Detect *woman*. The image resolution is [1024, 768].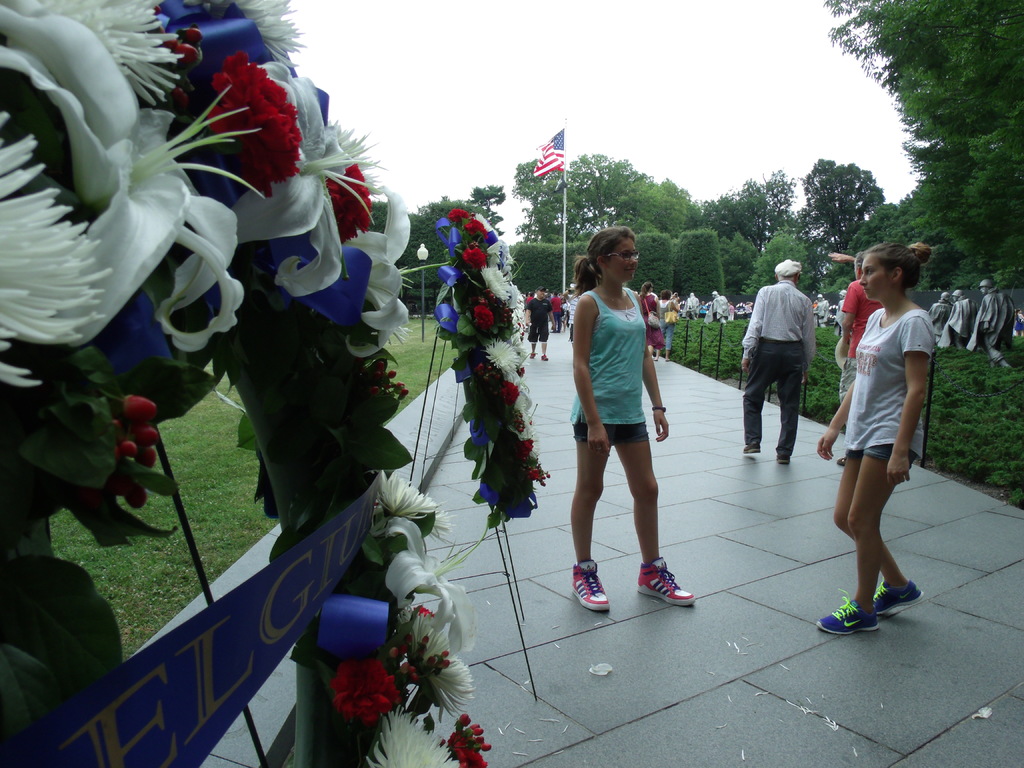
(x1=559, y1=295, x2=570, y2=335).
